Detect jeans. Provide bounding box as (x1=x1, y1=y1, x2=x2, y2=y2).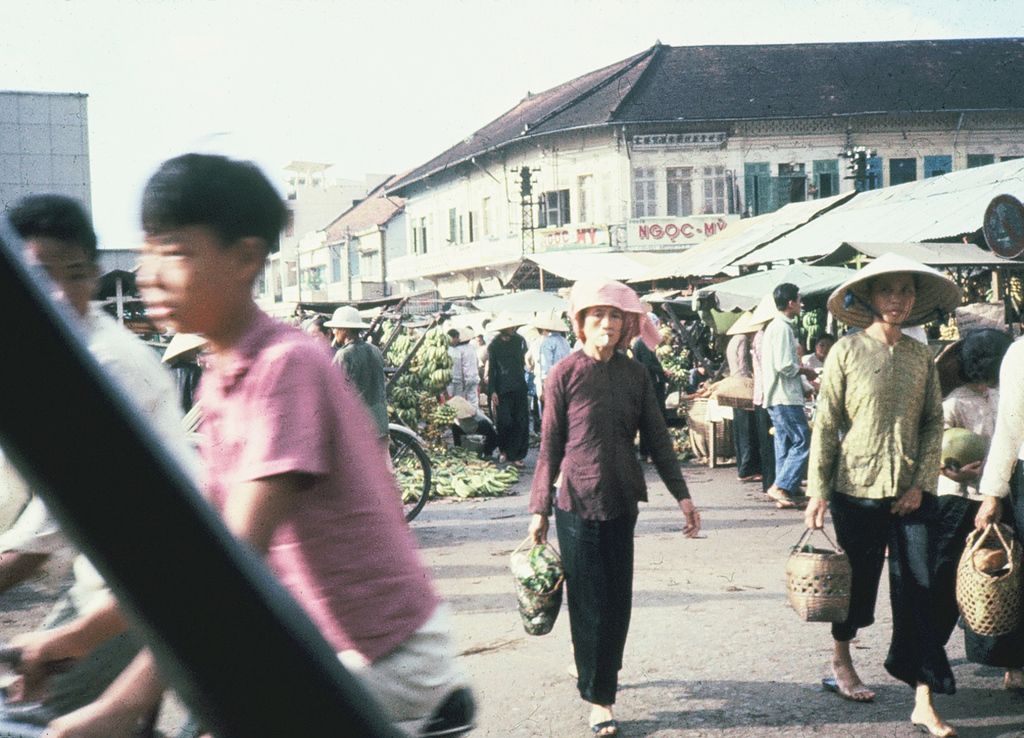
(x1=760, y1=408, x2=821, y2=493).
